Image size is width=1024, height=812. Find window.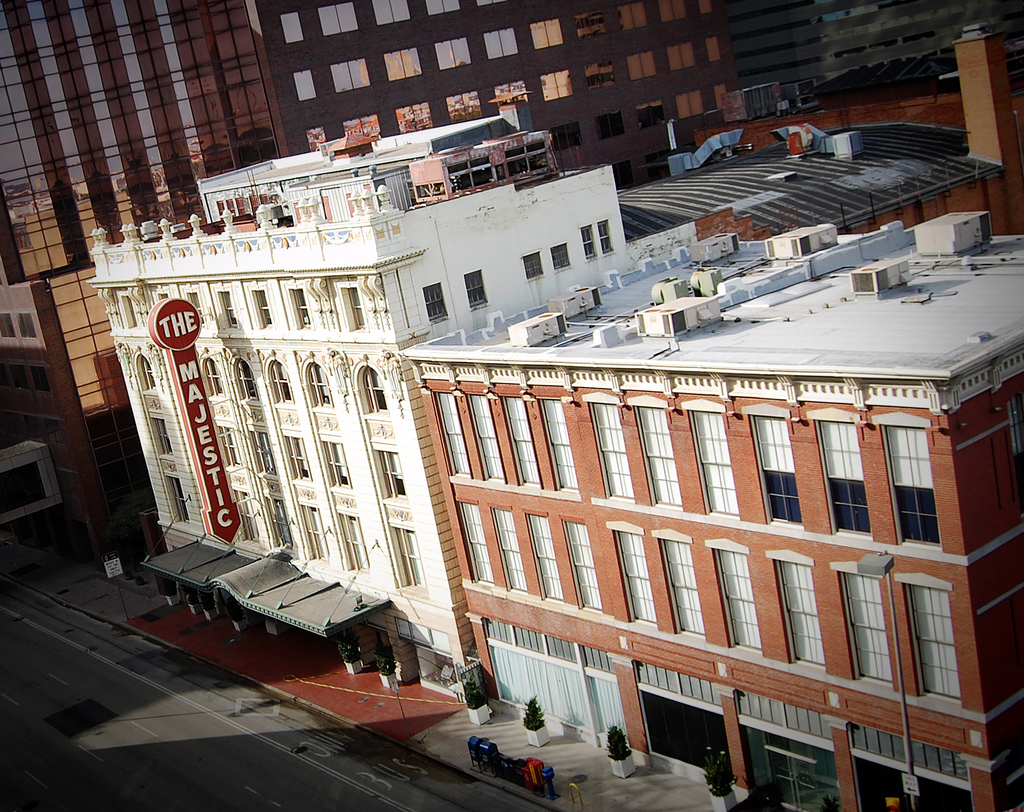
pyautogui.locateOnScreen(432, 393, 474, 480).
